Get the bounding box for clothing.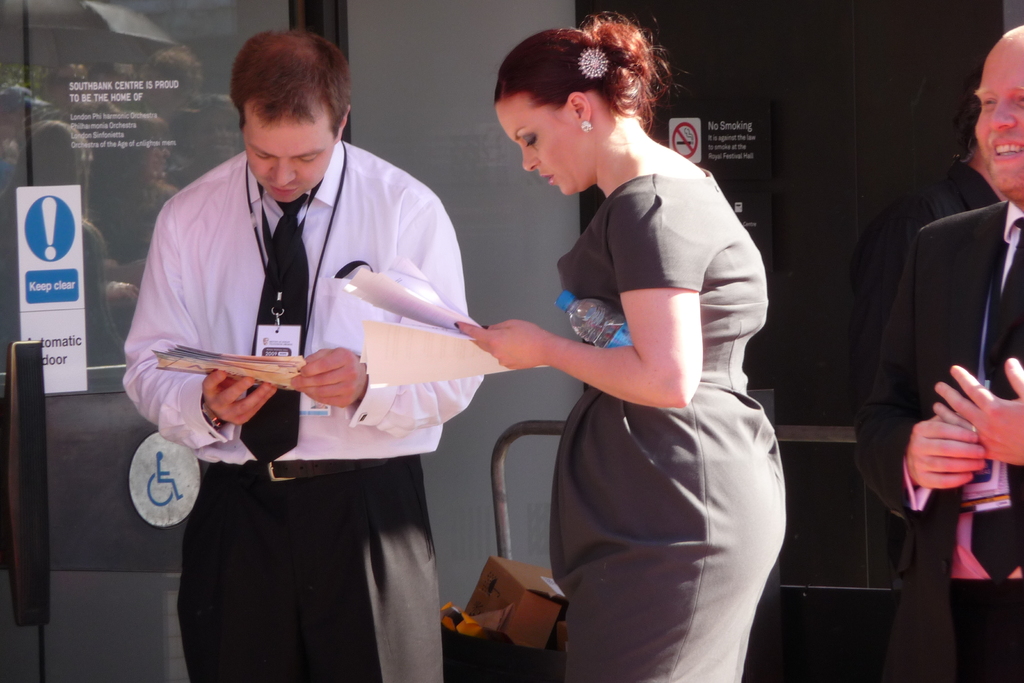
rect(548, 165, 787, 682).
